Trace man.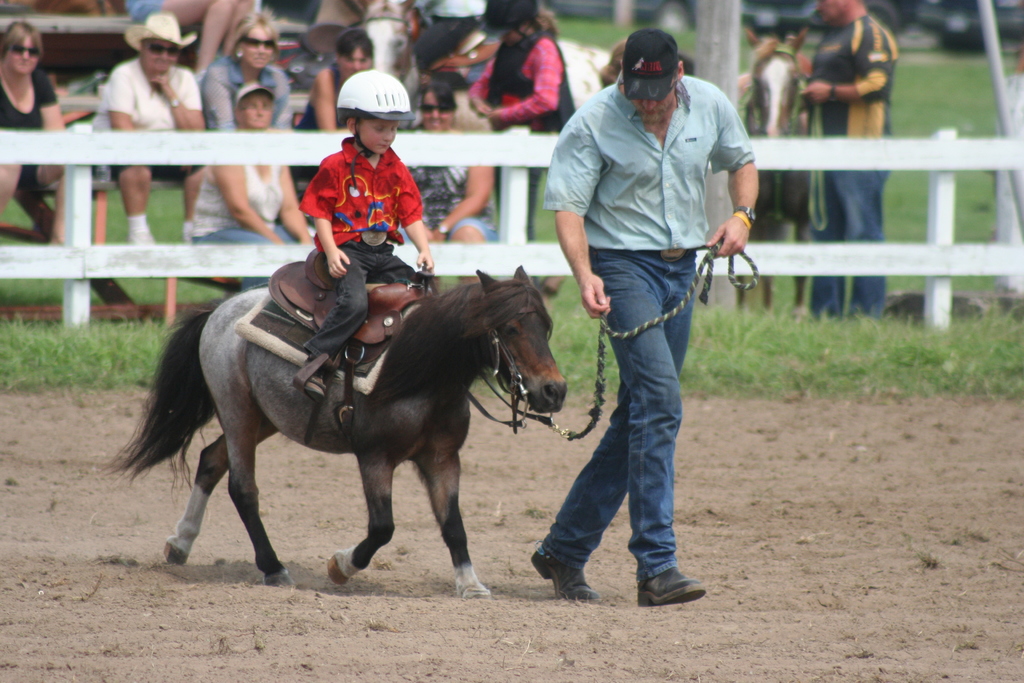
Traced to region(84, 0, 218, 266).
